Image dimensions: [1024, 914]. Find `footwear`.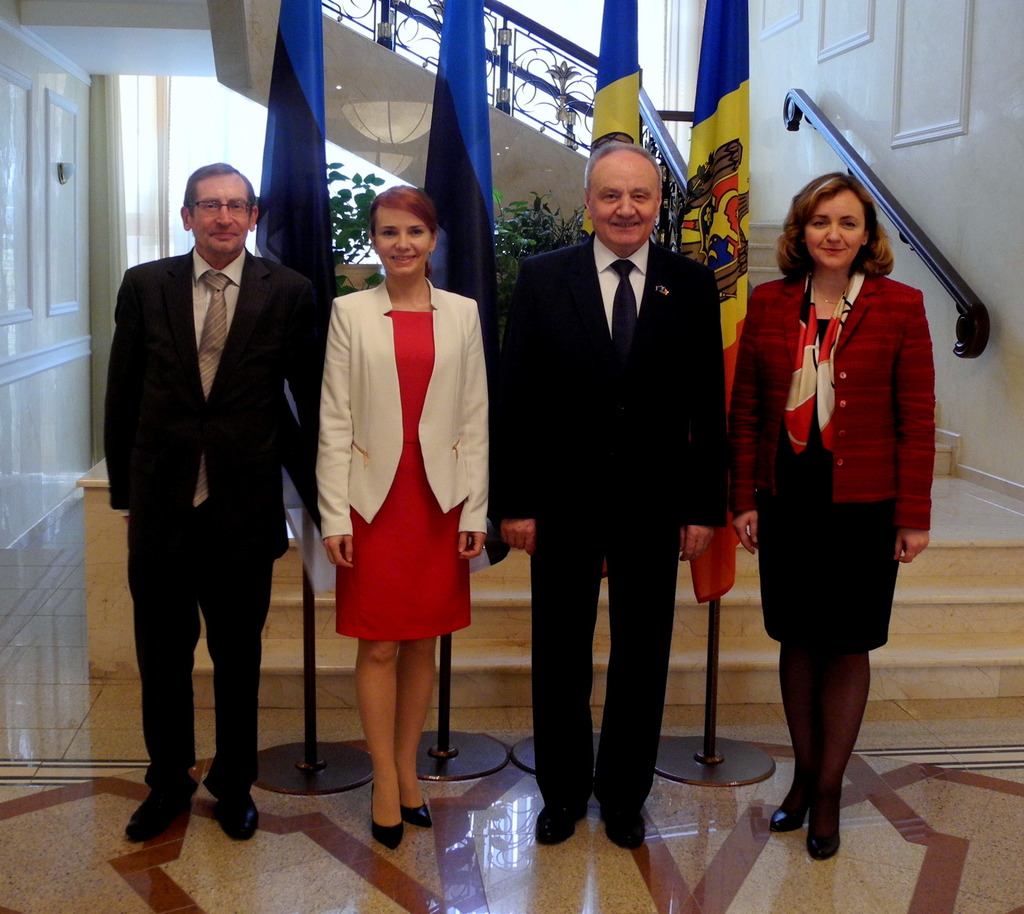
{"x1": 771, "y1": 771, "x2": 812, "y2": 838}.
